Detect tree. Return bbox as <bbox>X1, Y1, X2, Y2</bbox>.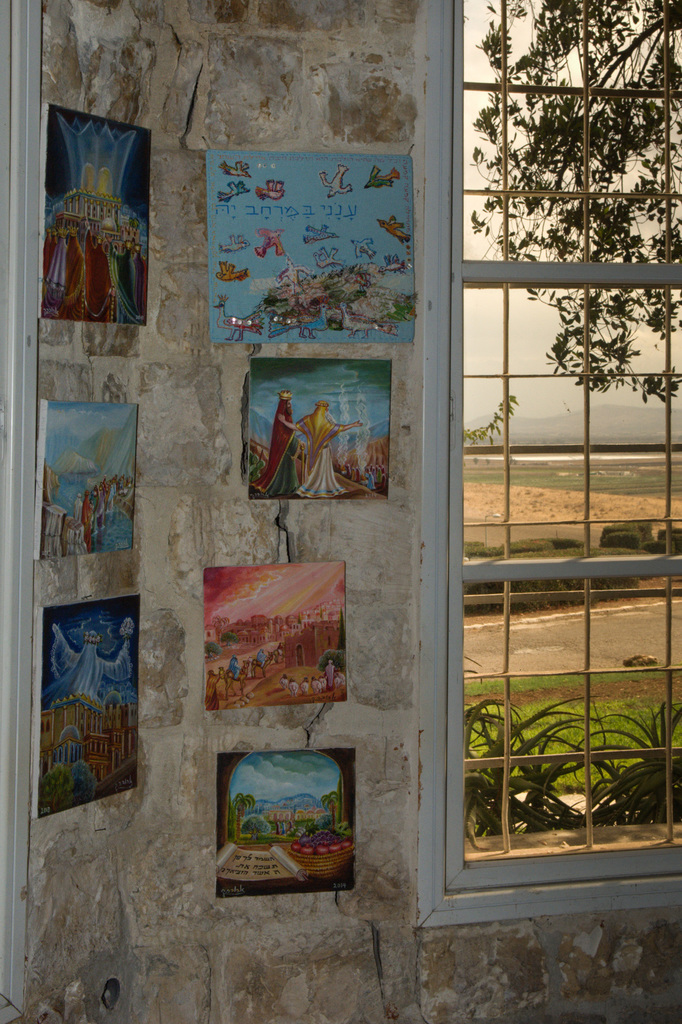
<bbox>334, 605, 348, 670</bbox>.
